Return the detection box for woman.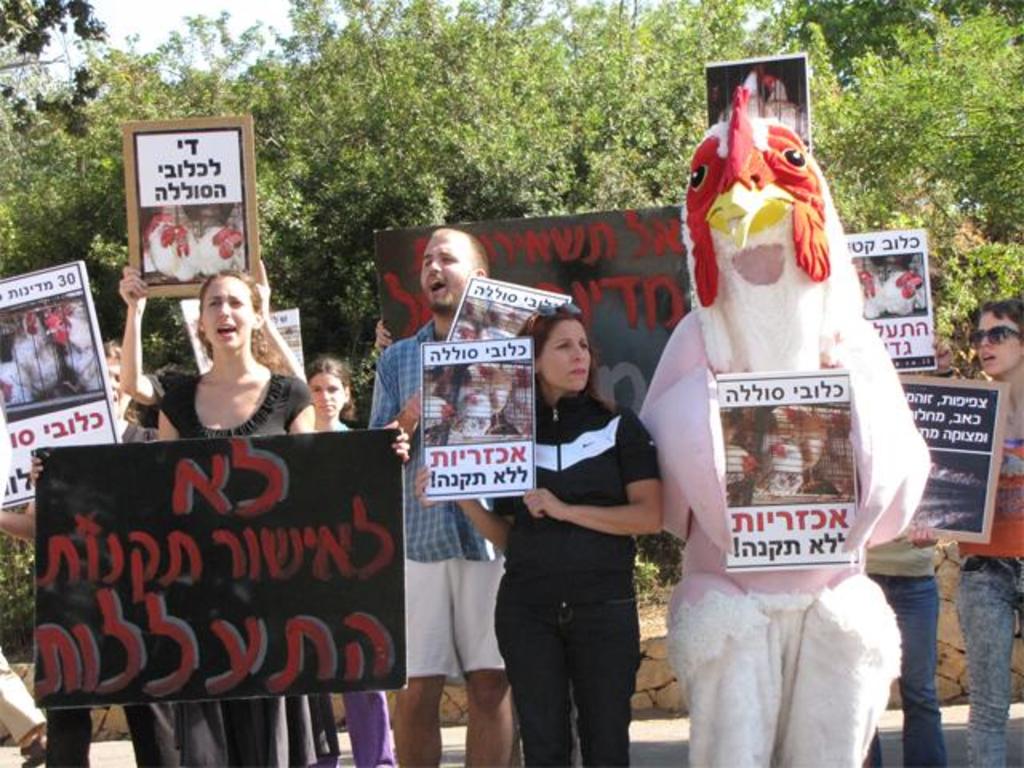
l=298, t=344, r=405, b=765.
